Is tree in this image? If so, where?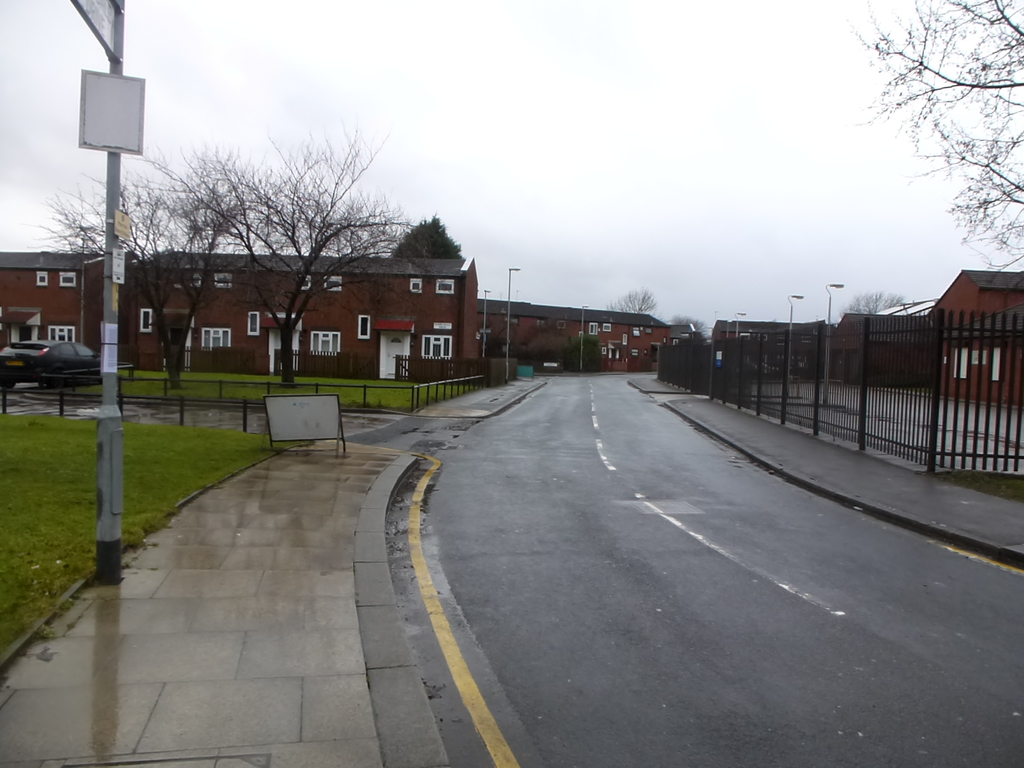
Yes, at rect(389, 212, 468, 264).
